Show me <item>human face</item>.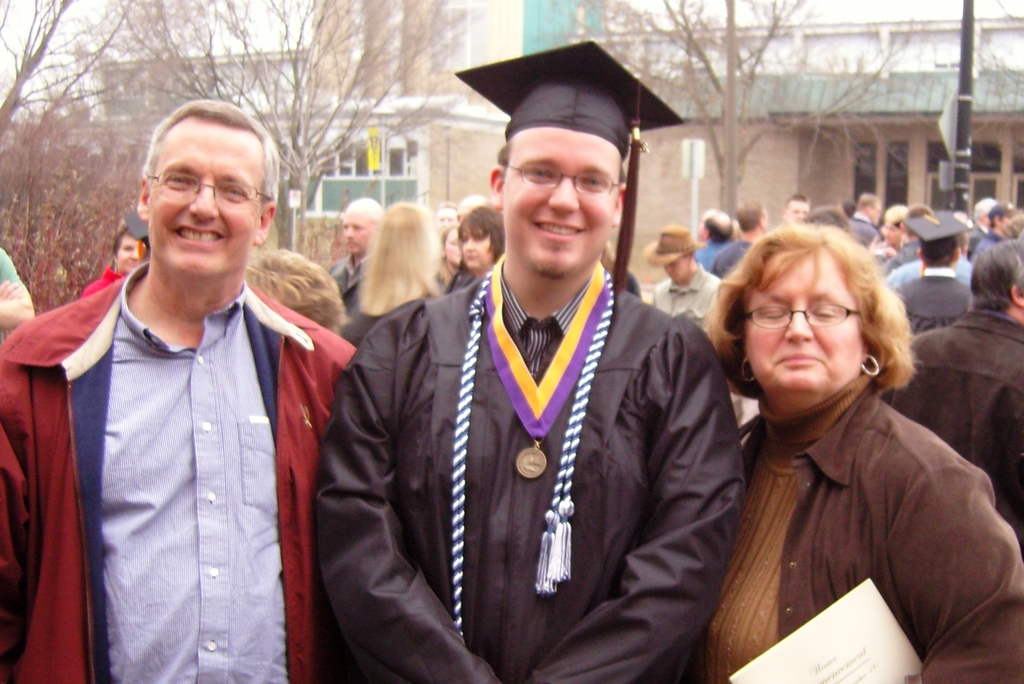
<item>human face</item> is here: l=147, t=122, r=266, b=279.
